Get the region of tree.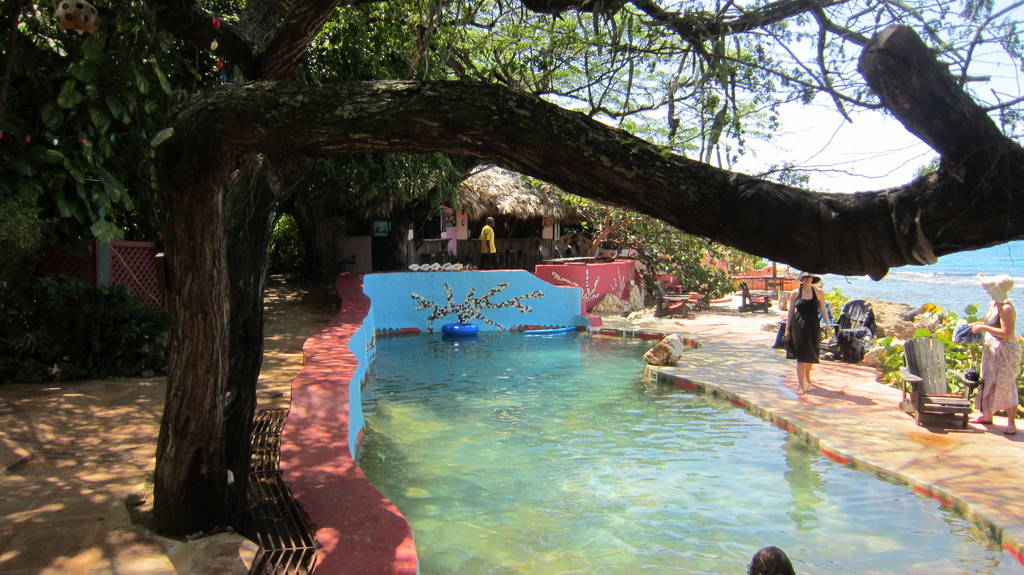
bbox(354, 17, 566, 279).
